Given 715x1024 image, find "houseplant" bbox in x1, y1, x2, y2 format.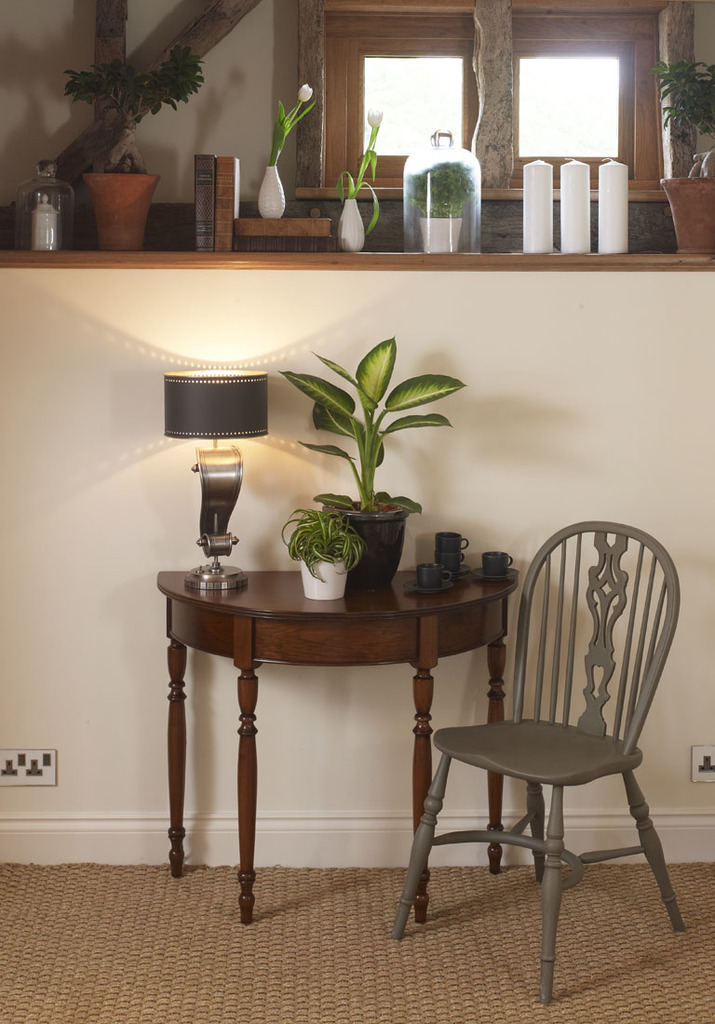
56, 43, 217, 257.
